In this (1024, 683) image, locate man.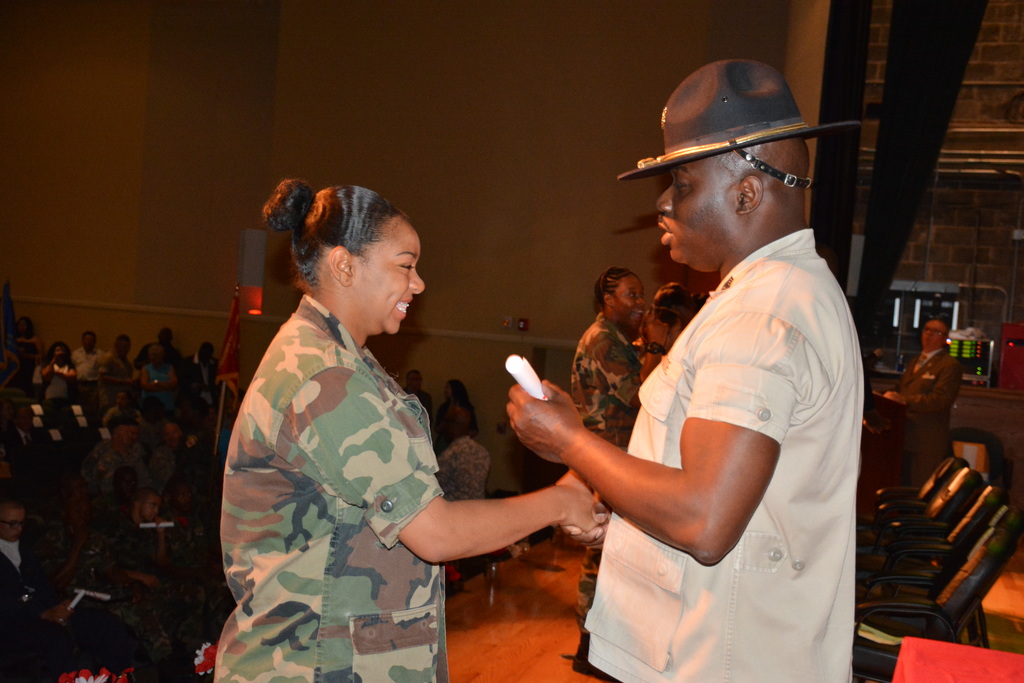
Bounding box: box(0, 497, 146, 680).
